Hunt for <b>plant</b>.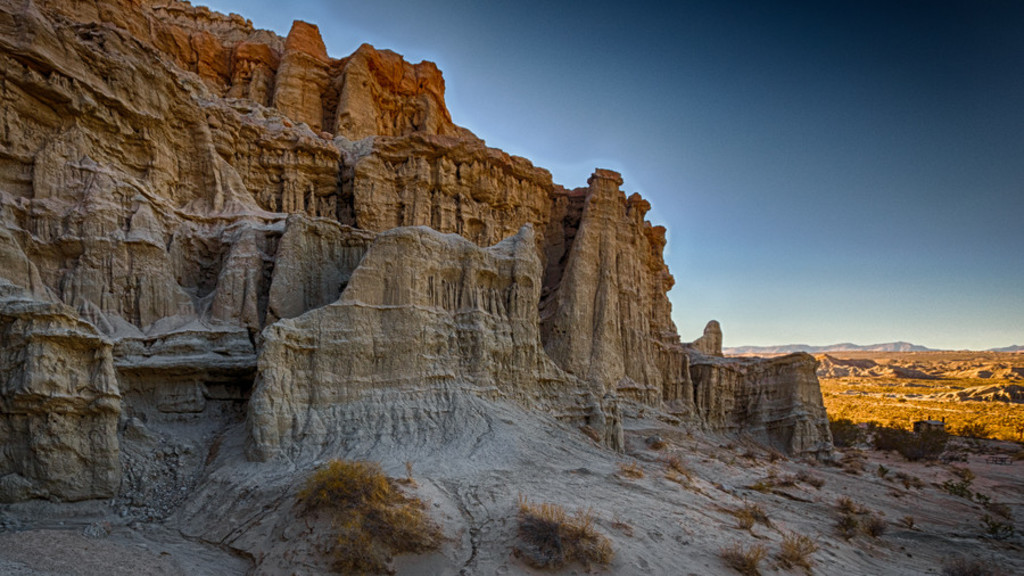
Hunted down at (x1=942, y1=556, x2=1011, y2=575).
